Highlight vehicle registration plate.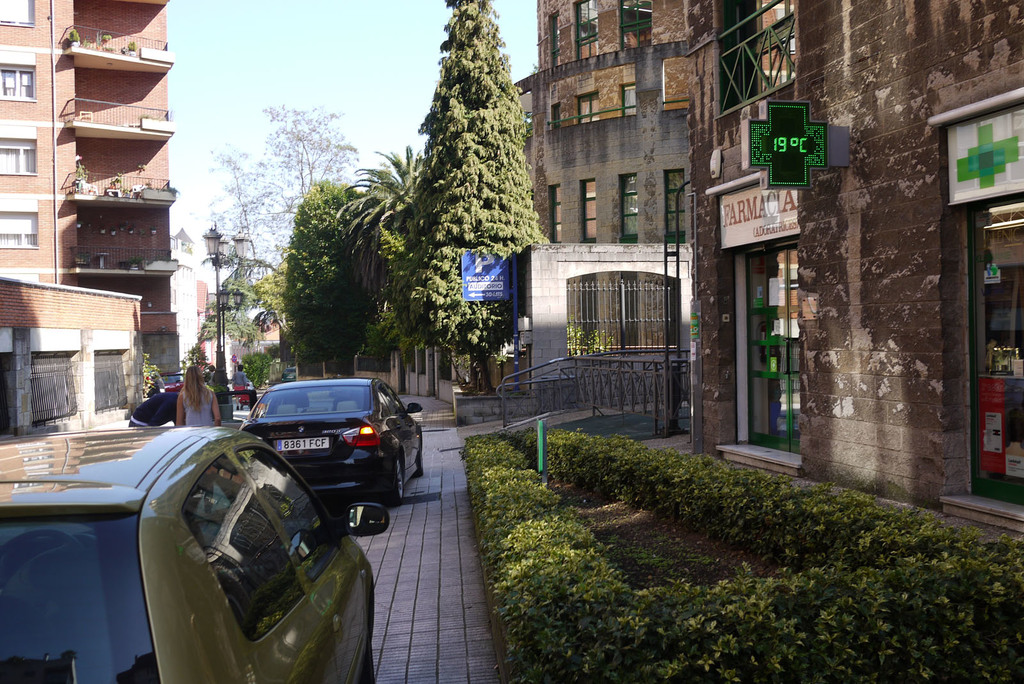
Highlighted region: 274:436:330:452.
